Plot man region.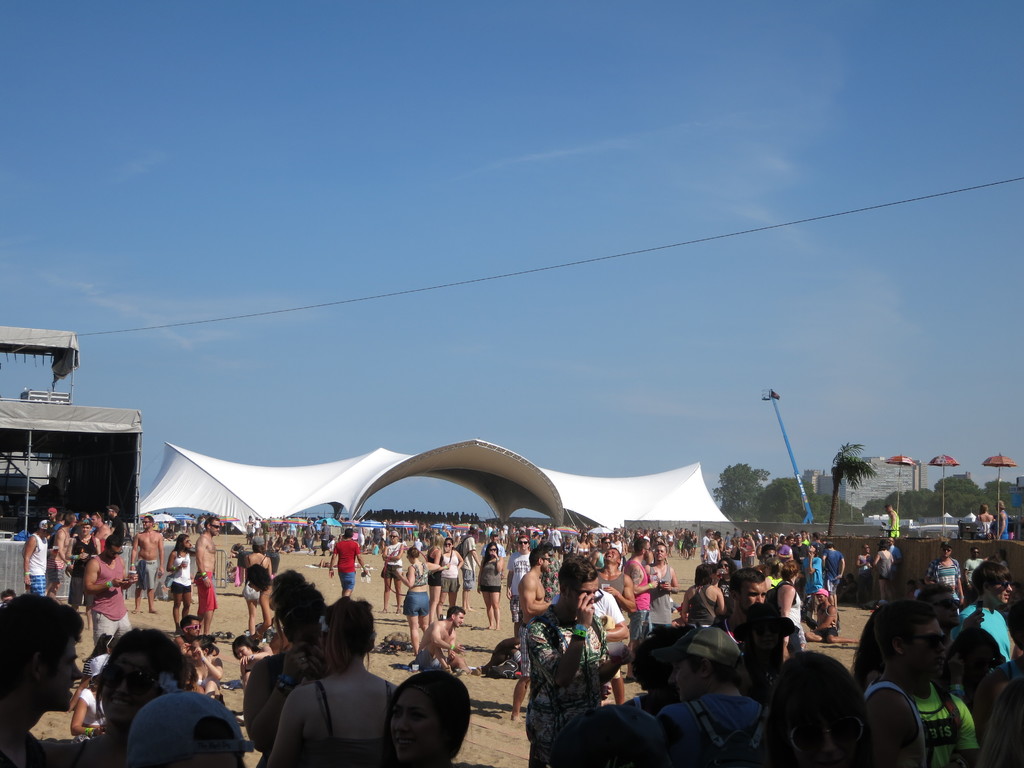
Plotted at bbox=(92, 511, 110, 552).
